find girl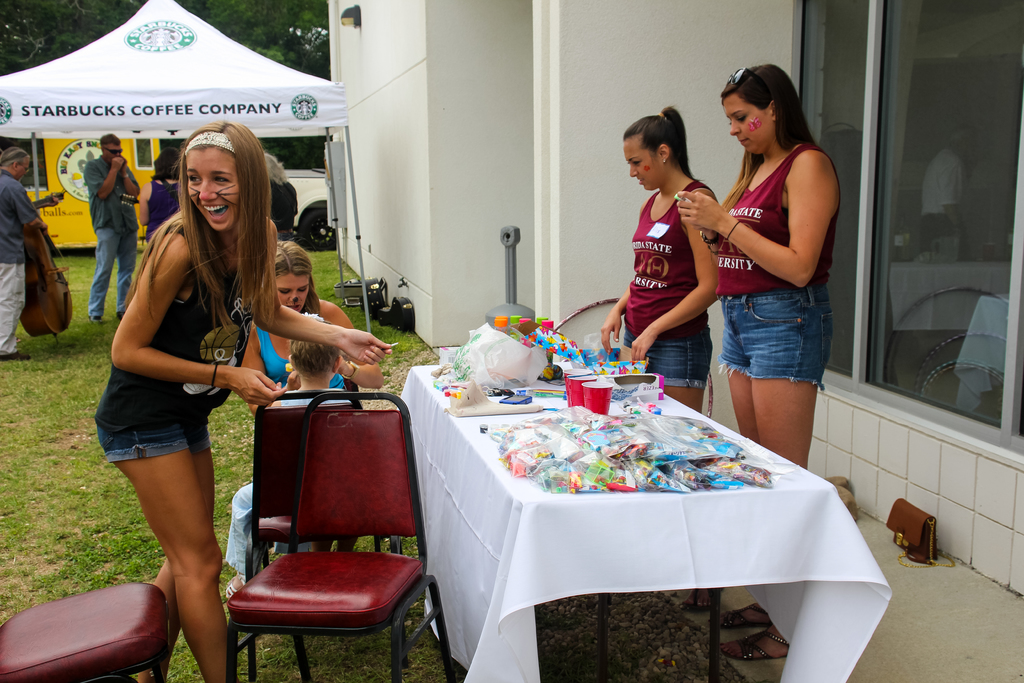
(604, 102, 721, 617)
